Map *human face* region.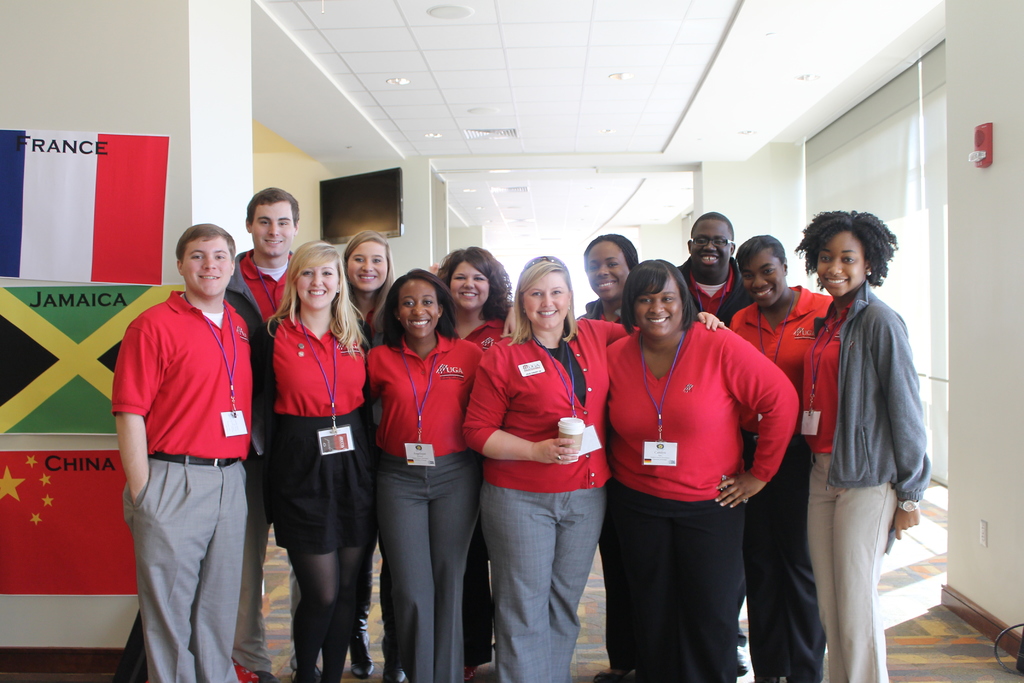
Mapped to Rect(691, 217, 731, 276).
